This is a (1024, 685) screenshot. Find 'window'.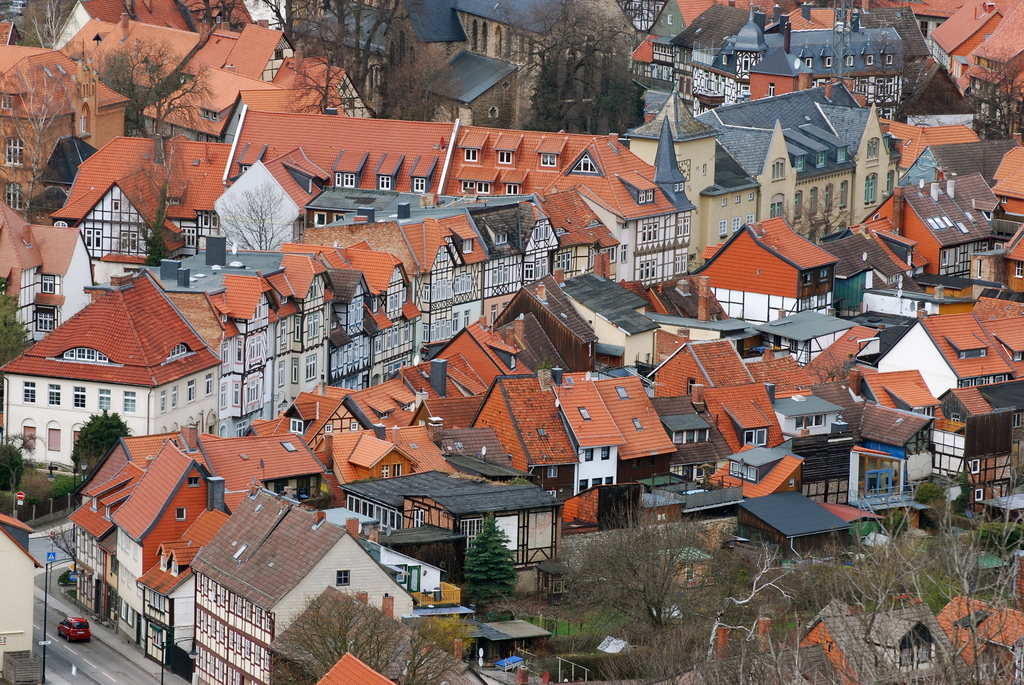
Bounding box: select_region(72, 420, 83, 446).
